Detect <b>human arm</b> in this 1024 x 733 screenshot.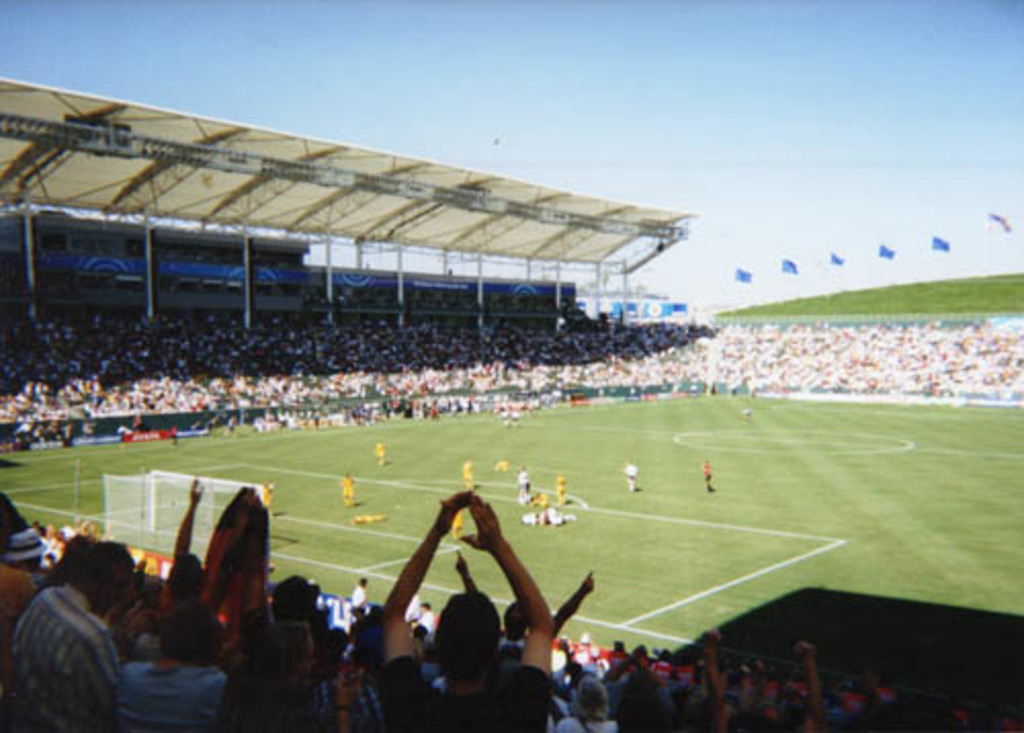
Detection: select_region(799, 641, 827, 731).
